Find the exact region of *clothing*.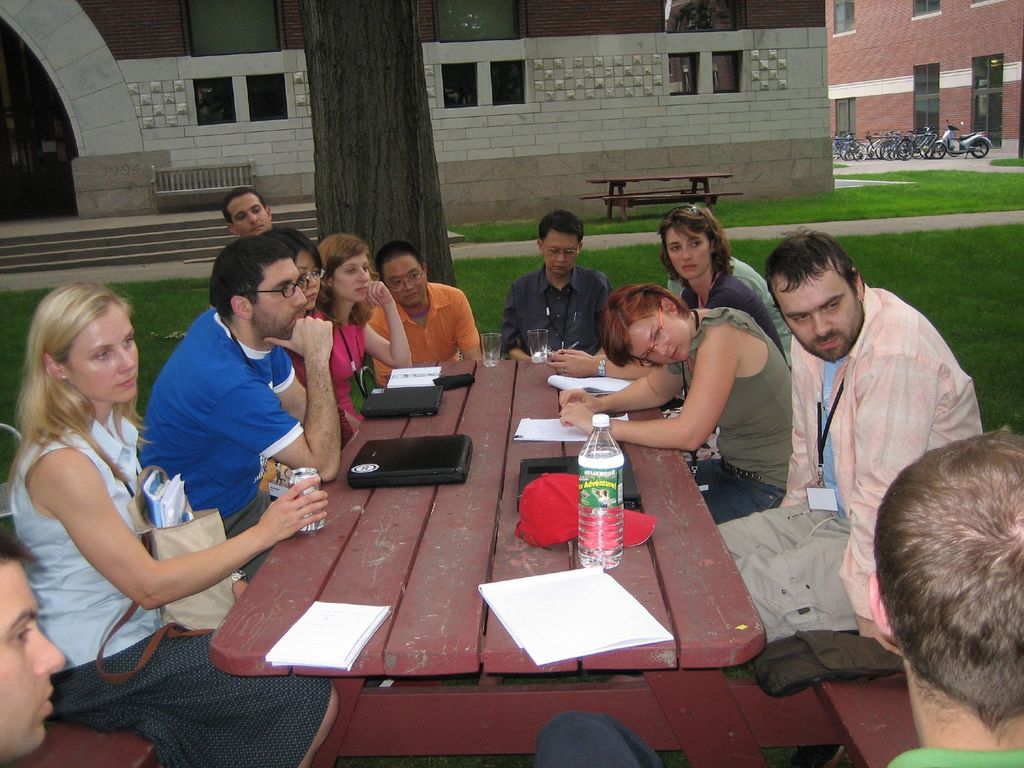
Exact region: region(10, 410, 332, 767).
